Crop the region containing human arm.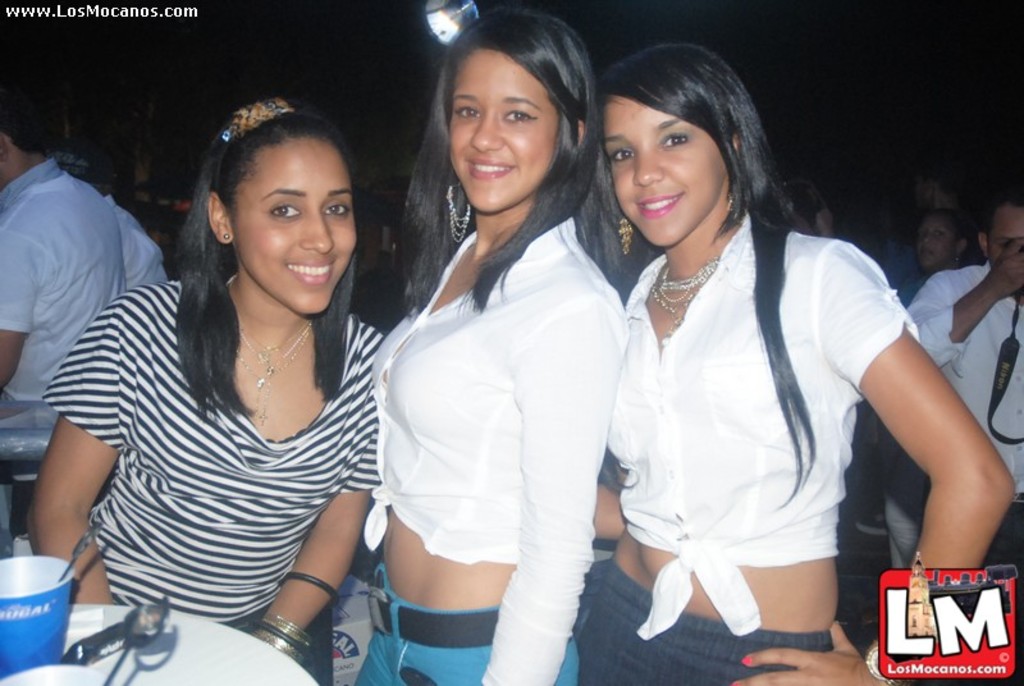
Crop region: bbox=(724, 243, 1021, 685).
